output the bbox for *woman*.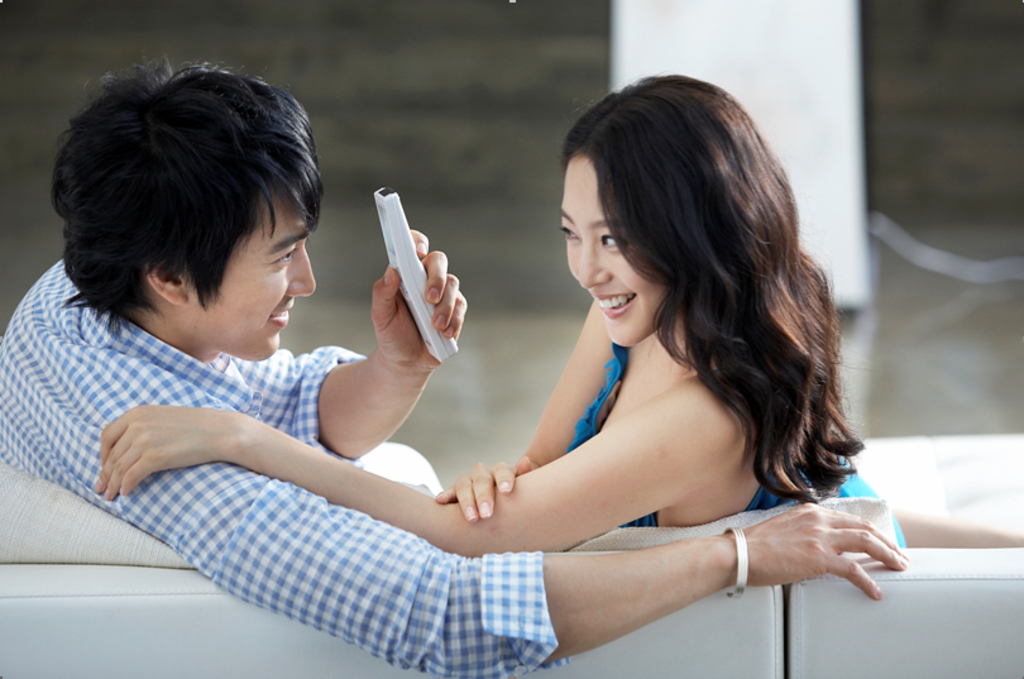
{"x1": 324, "y1": 61, "x2": 900, "y2": 669}.
